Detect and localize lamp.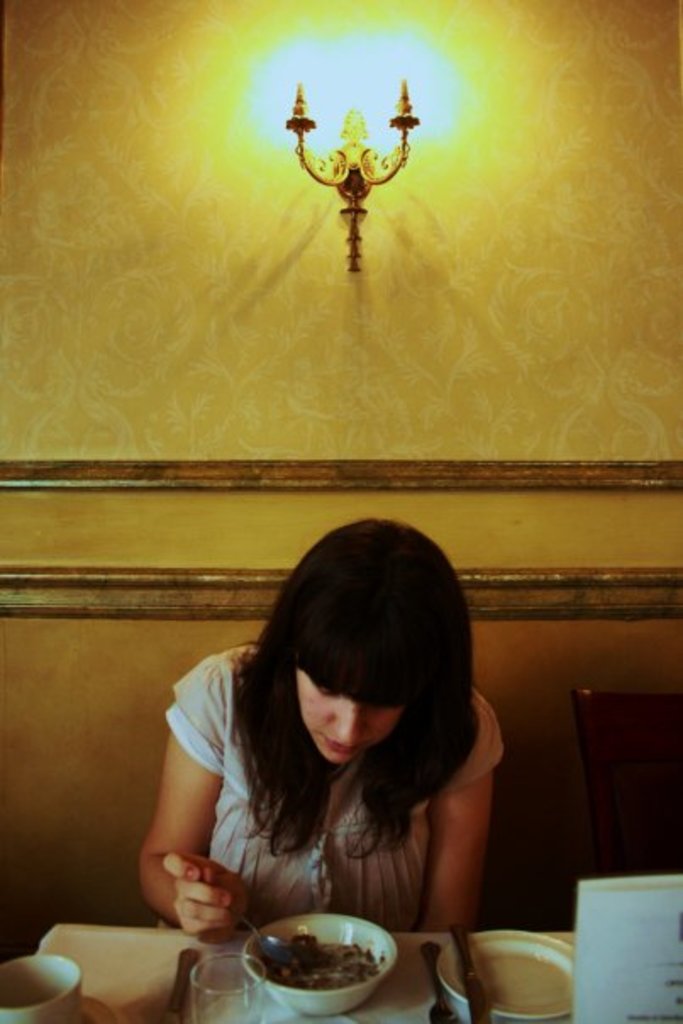
Localized at x1=254 y1=22 x2=461 y2=276.
